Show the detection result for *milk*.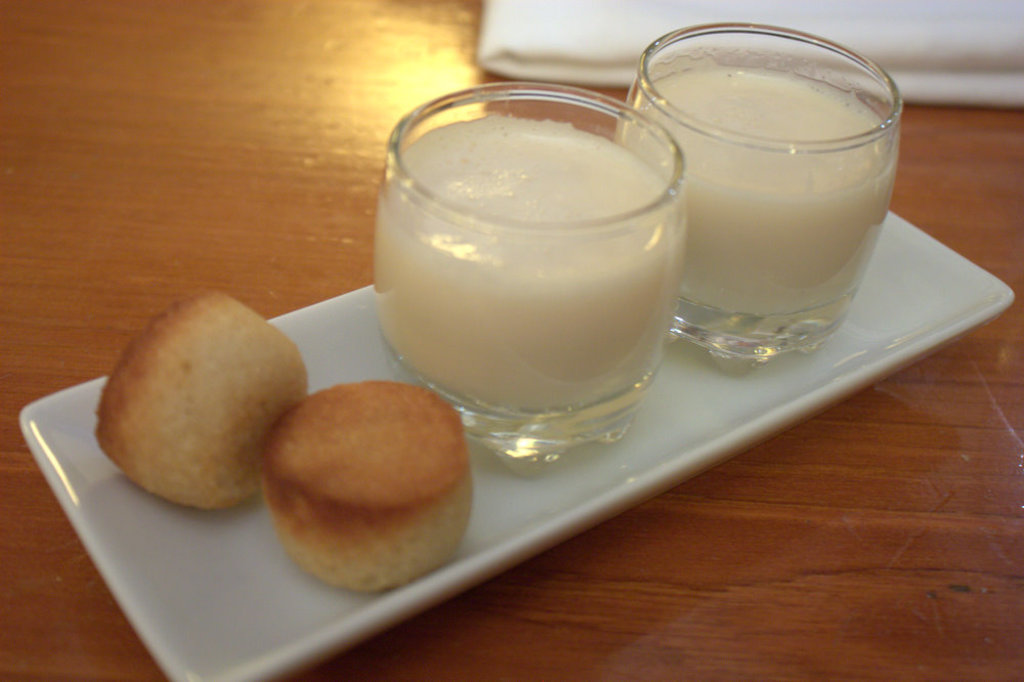
365 114 688 422.
